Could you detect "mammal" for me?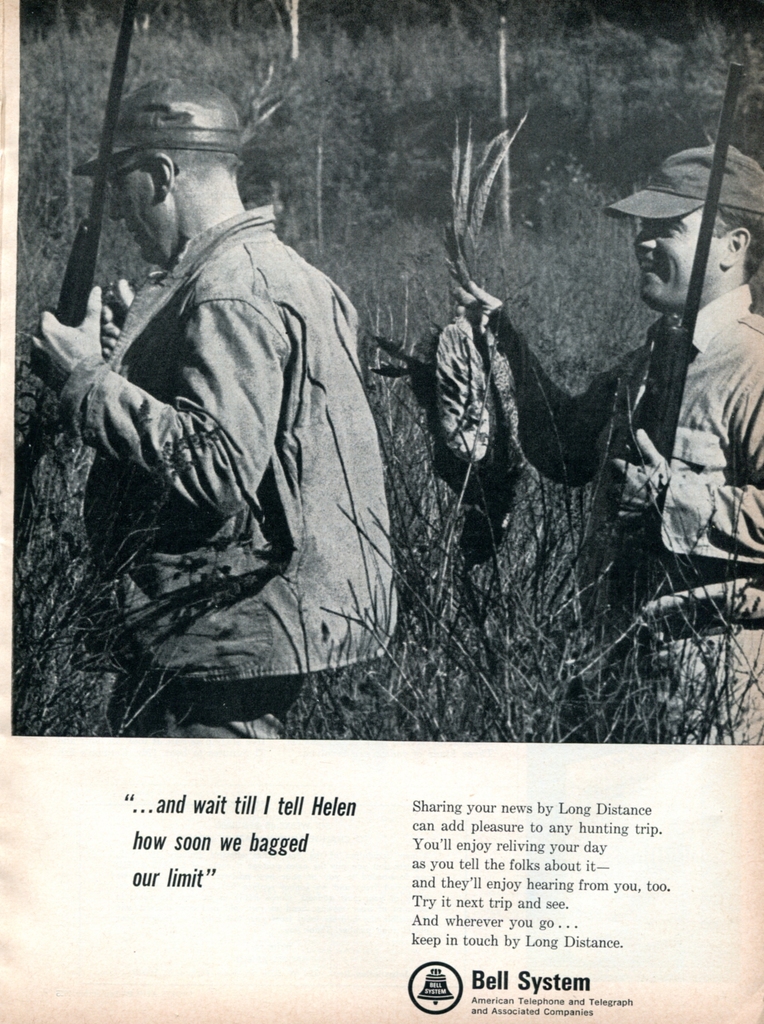
Detection result: [10,108,422,708].
